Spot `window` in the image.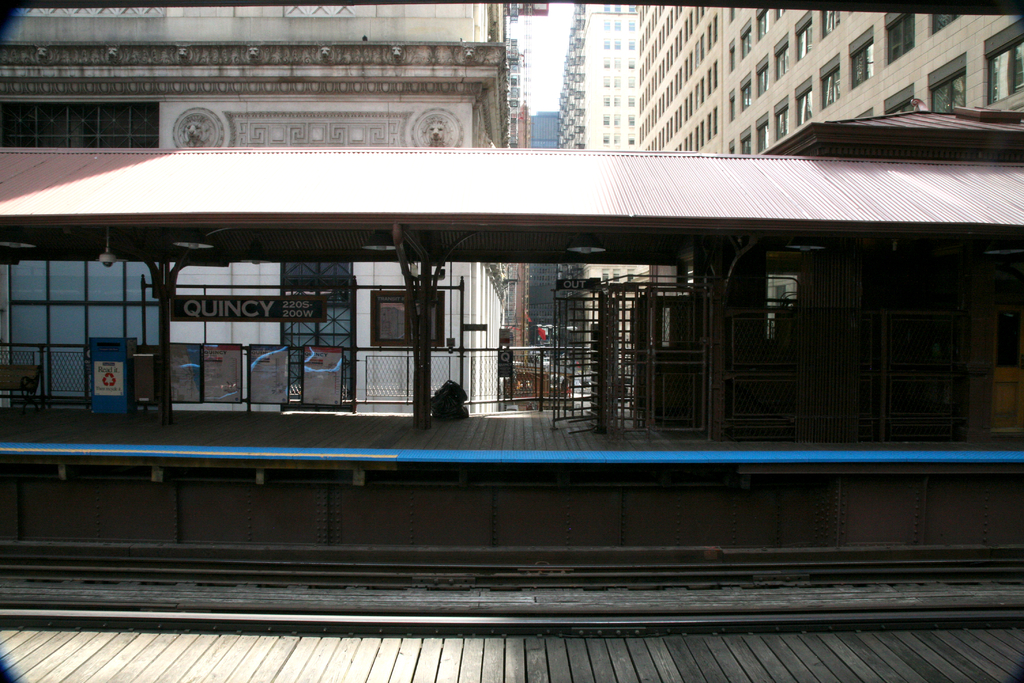
`window` found at l=847, t=31, r=885, b=94.
